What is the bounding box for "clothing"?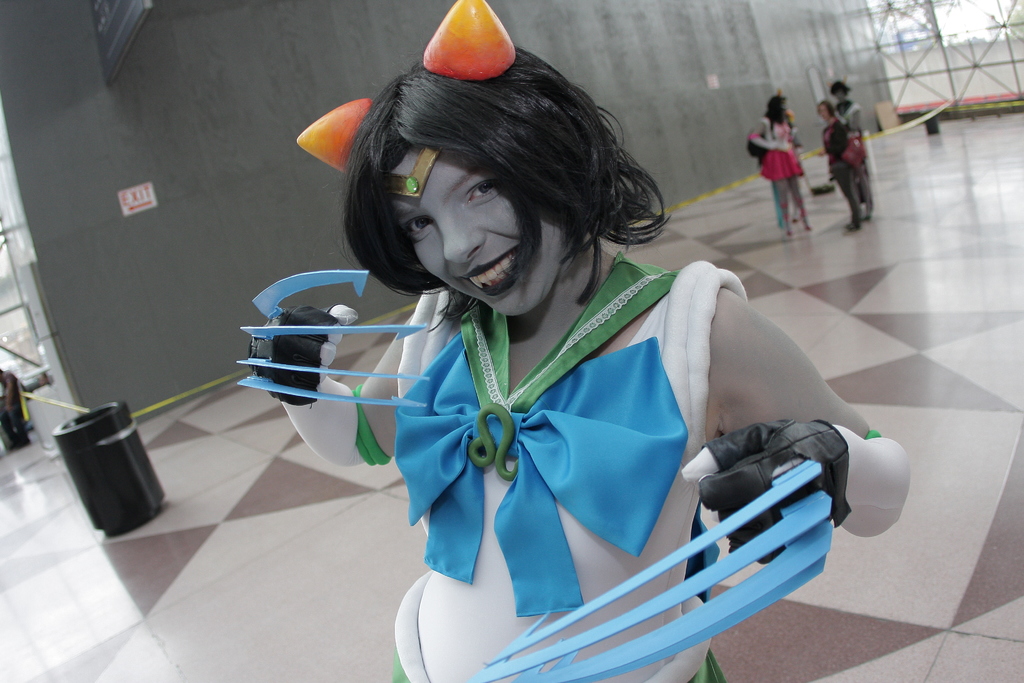
[0,370,33,444].
